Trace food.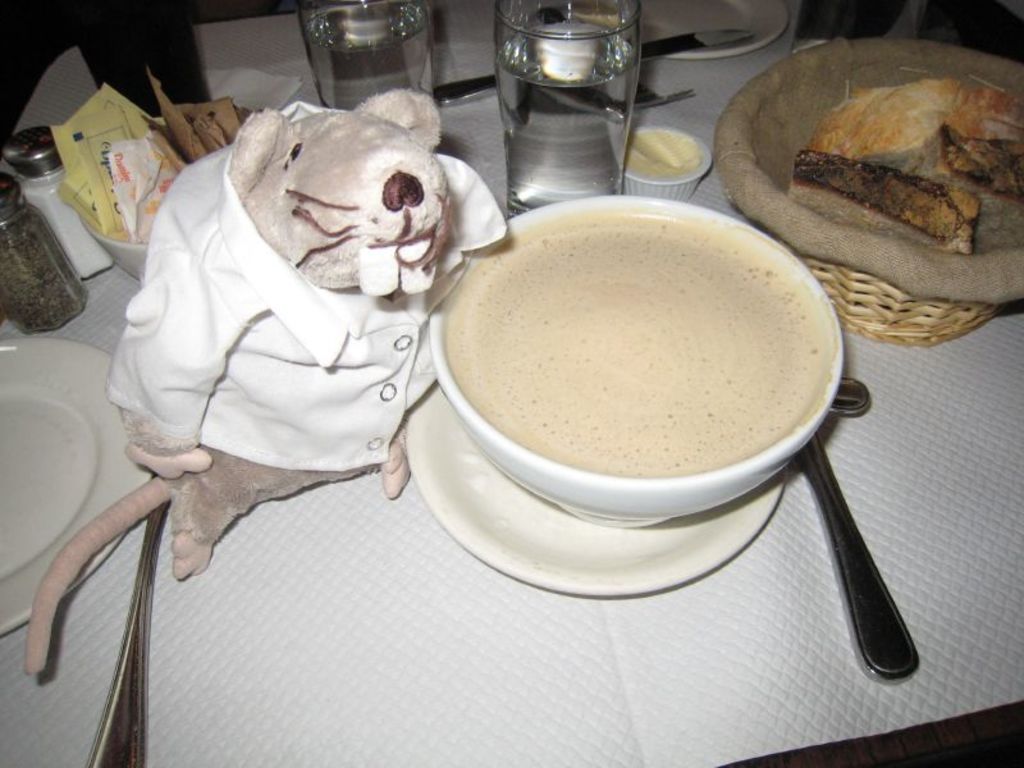
Traced to region(785, 76, 1023, 257).
